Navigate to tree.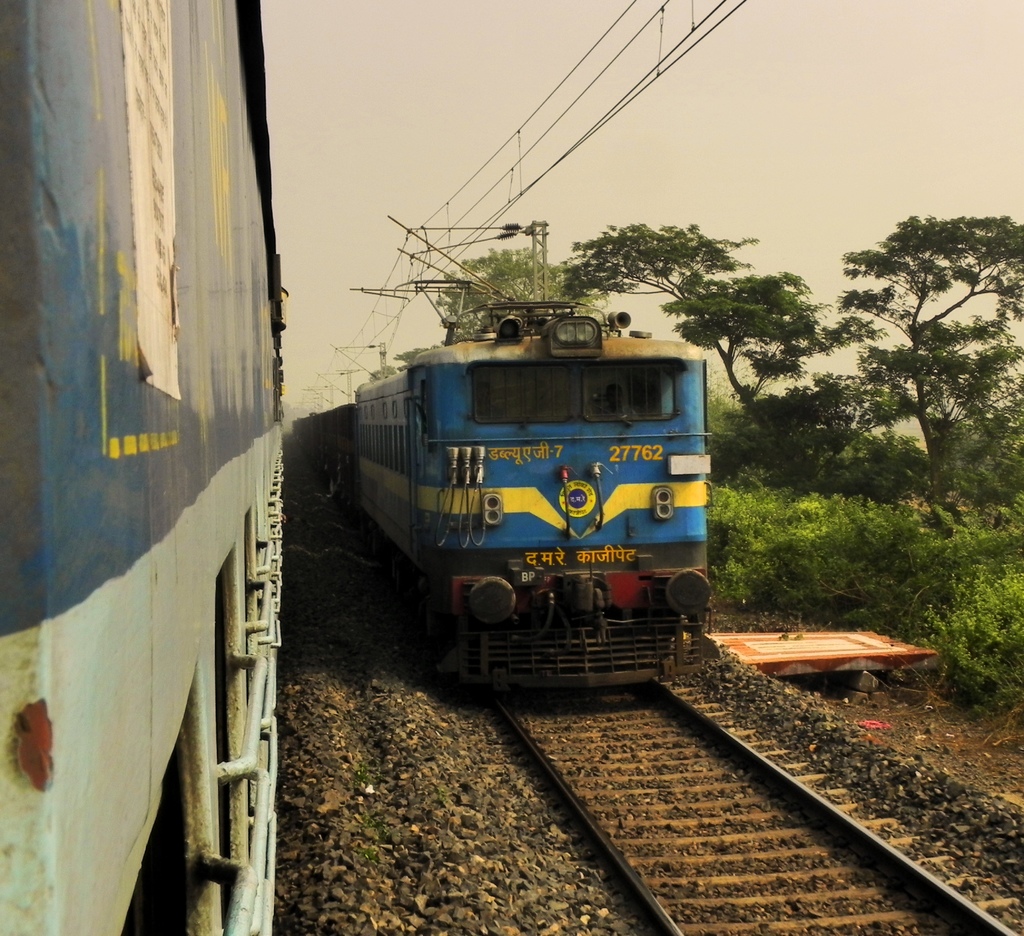
Navigation target: x1=827, y1=195, x2=1004, y2=528.
